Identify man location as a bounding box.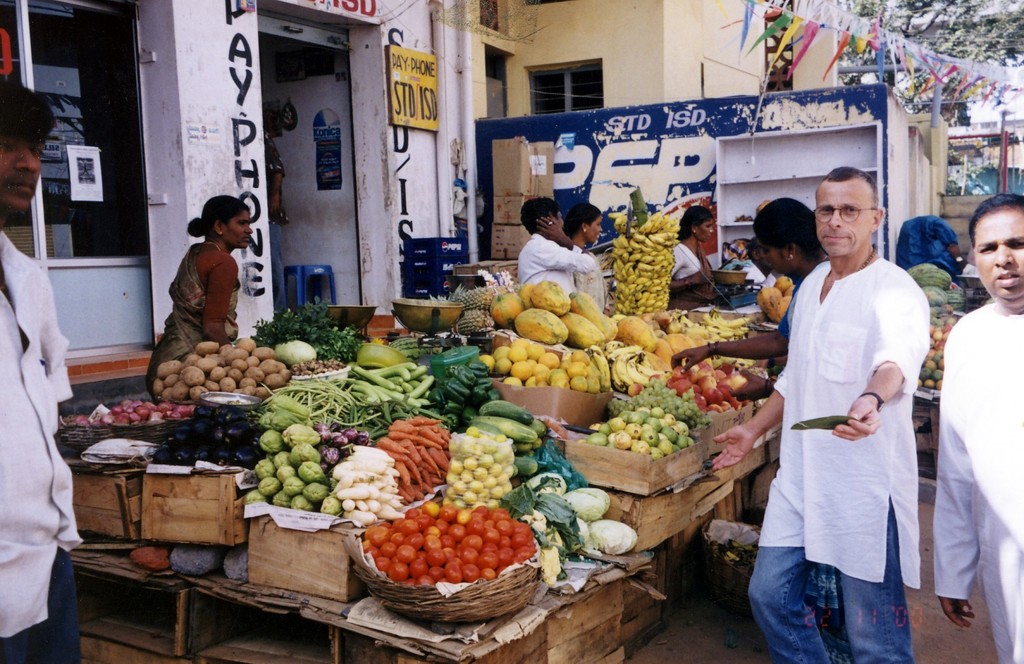
520,195,595,297.
